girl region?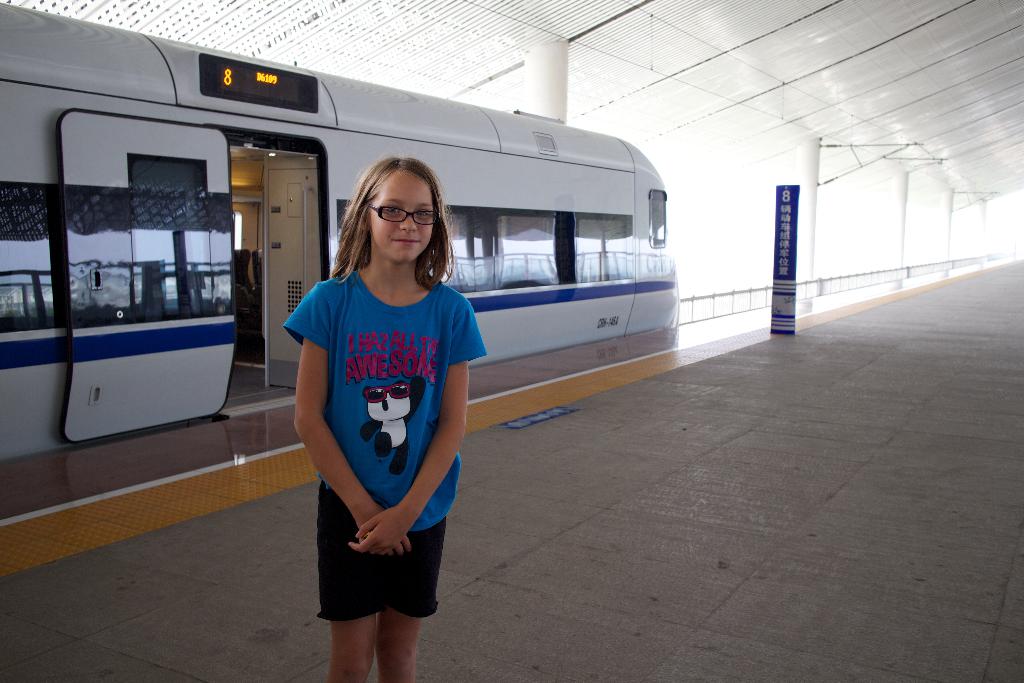
rect(282, 153, 488, 682)
